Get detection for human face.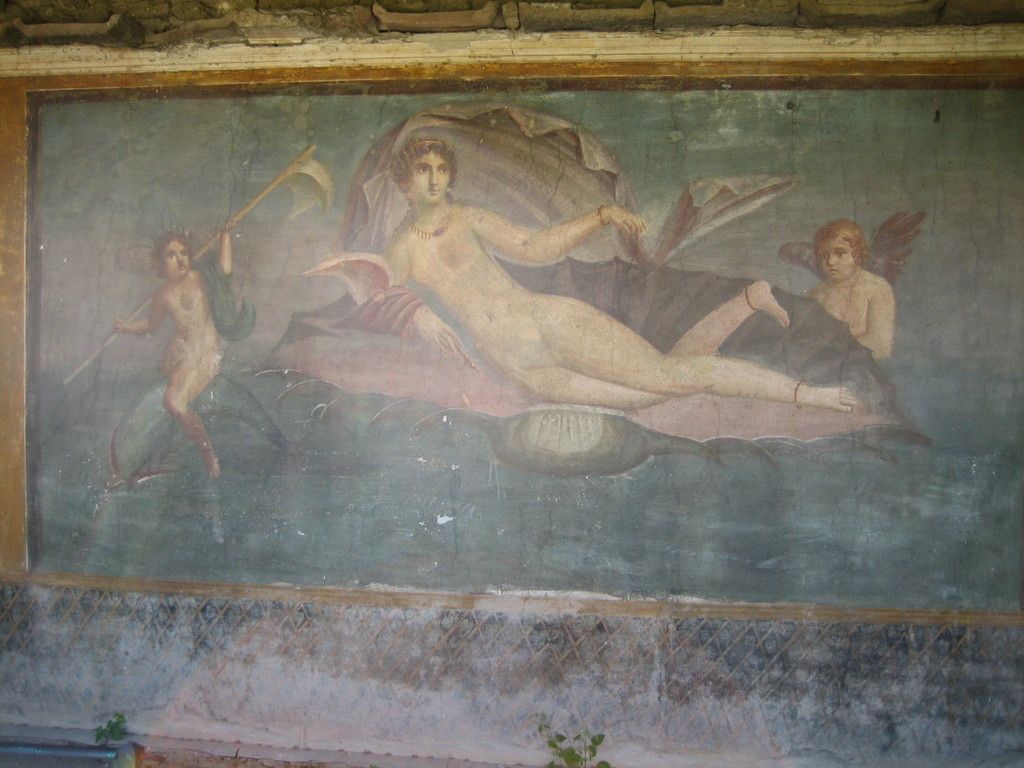
Detection: l=822, t=237, r=860, b=283.
